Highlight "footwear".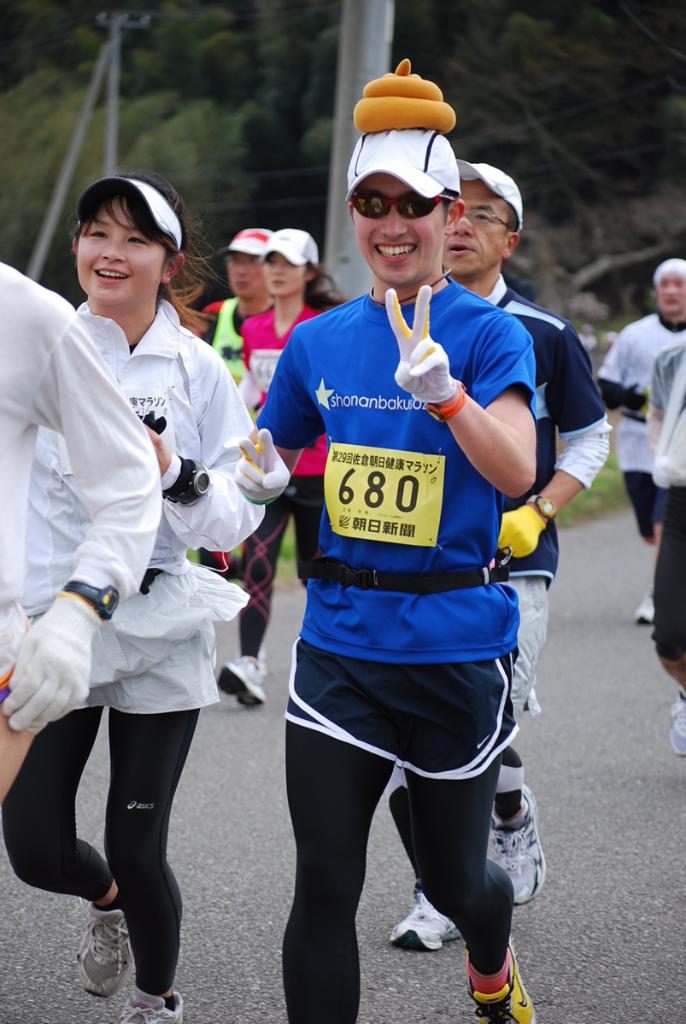
Highlighted region: {"left": 76, "top": 901, "right": 138, "bottom": 994}.
